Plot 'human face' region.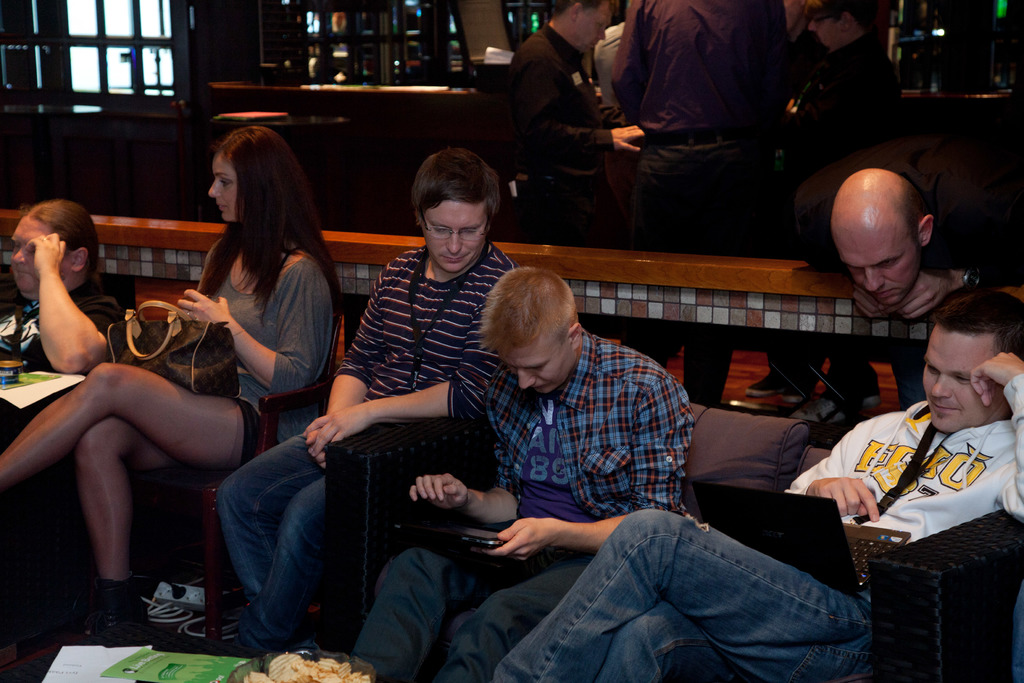
Plotted at pyautogui.locateOnScreen(506, 340, 569, 398).
